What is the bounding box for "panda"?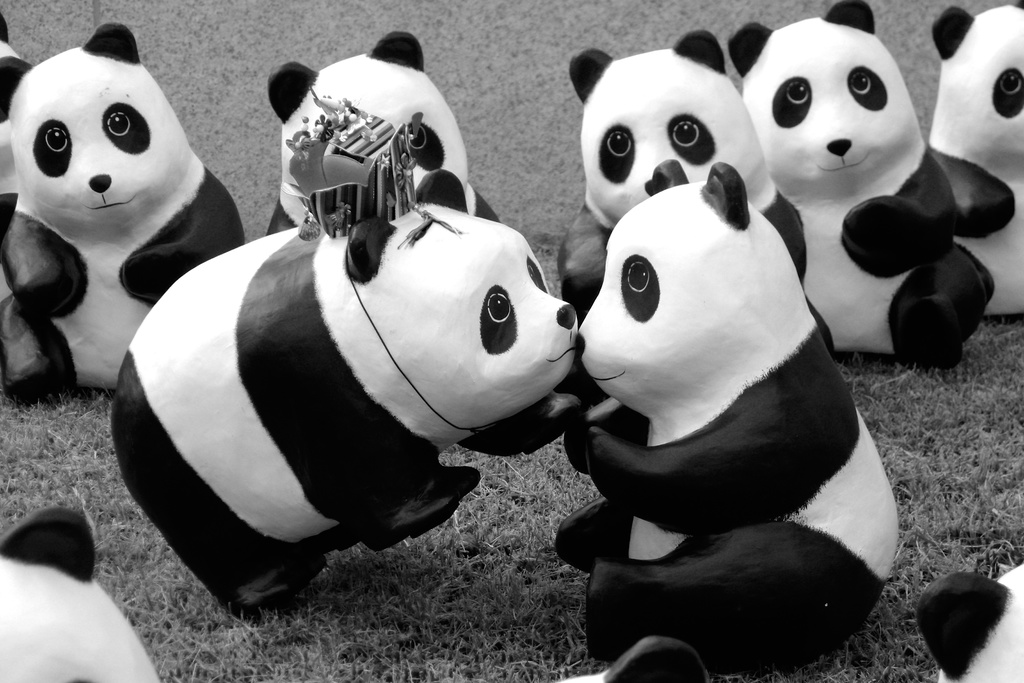
(left=927, top=0, right=1023, bottom=318).
